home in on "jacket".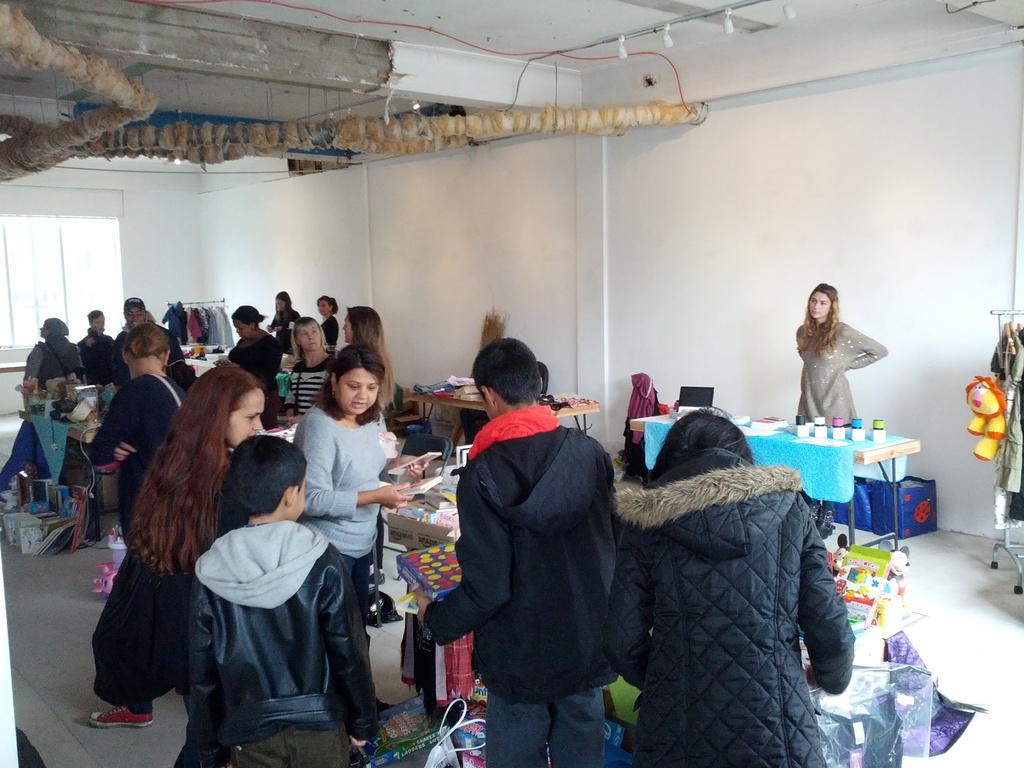
Homed in at (left=184, top=521, right=383, bottom=767).
